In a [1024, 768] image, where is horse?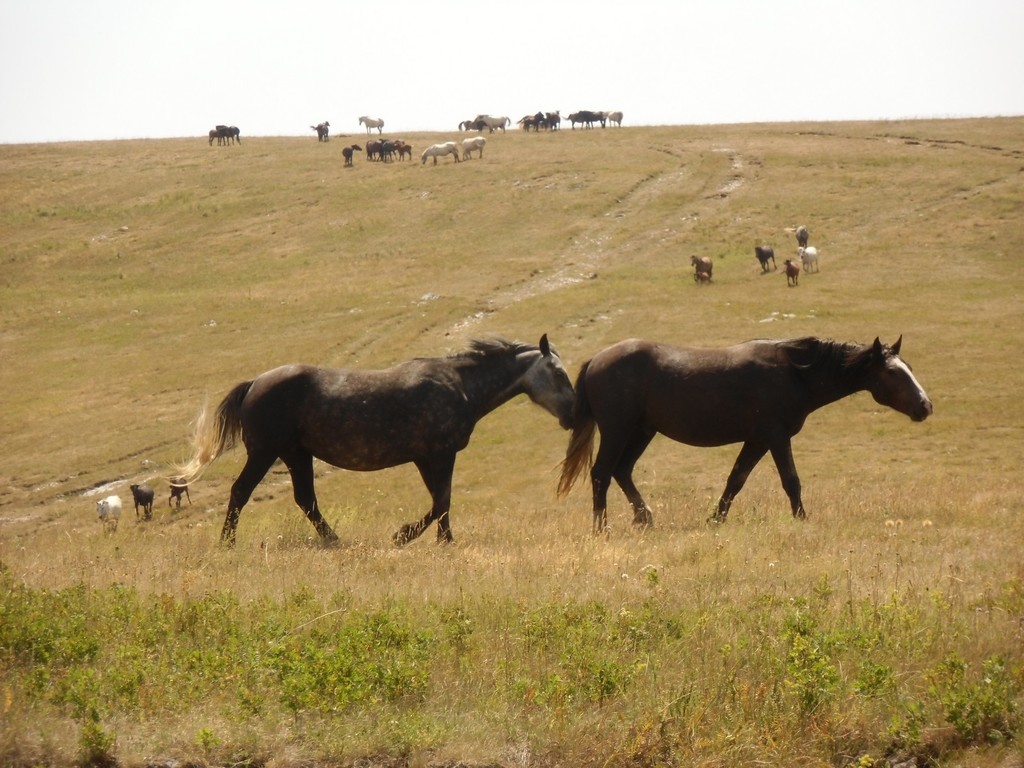
crop(553, 333, 932, 536).
